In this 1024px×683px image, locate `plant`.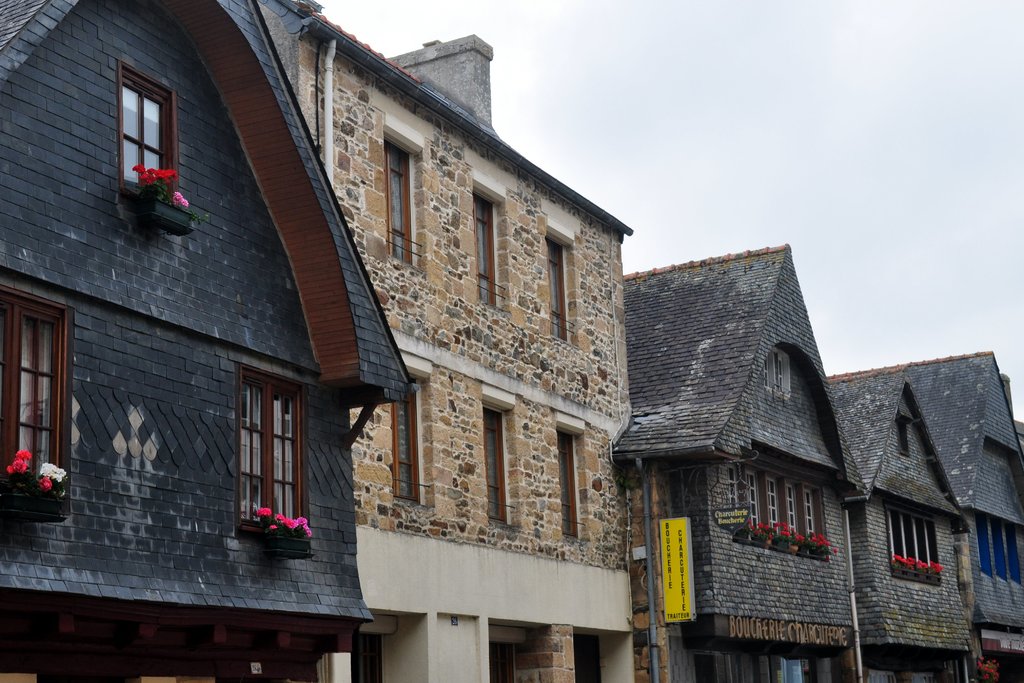
Bounding box: [x1=2, y1=445, x2=33, y2=483].
